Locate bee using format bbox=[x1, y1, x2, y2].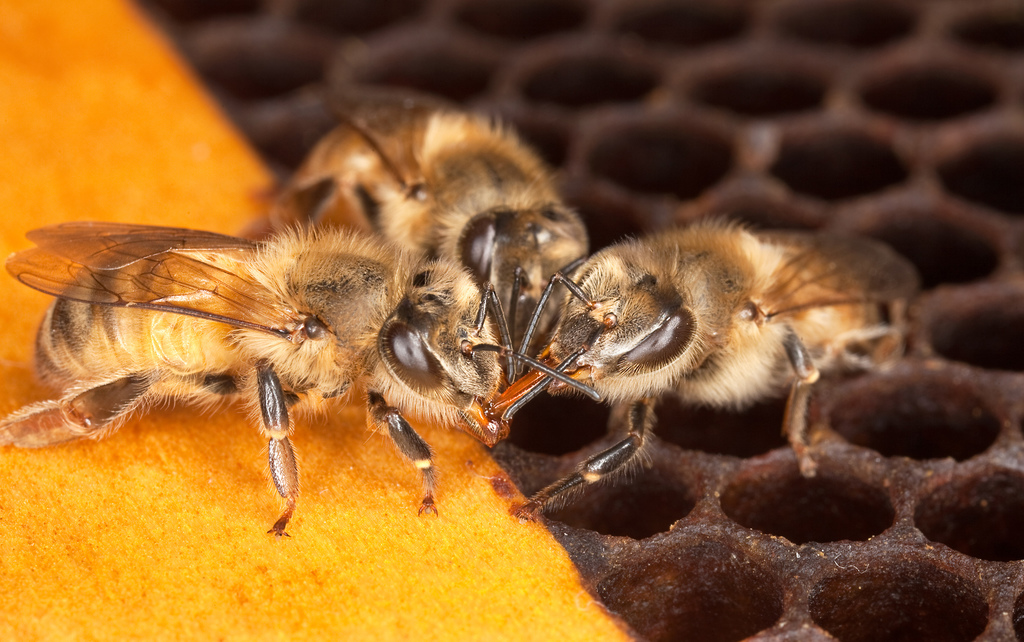
bbox=[477, 215, 932, 538].
